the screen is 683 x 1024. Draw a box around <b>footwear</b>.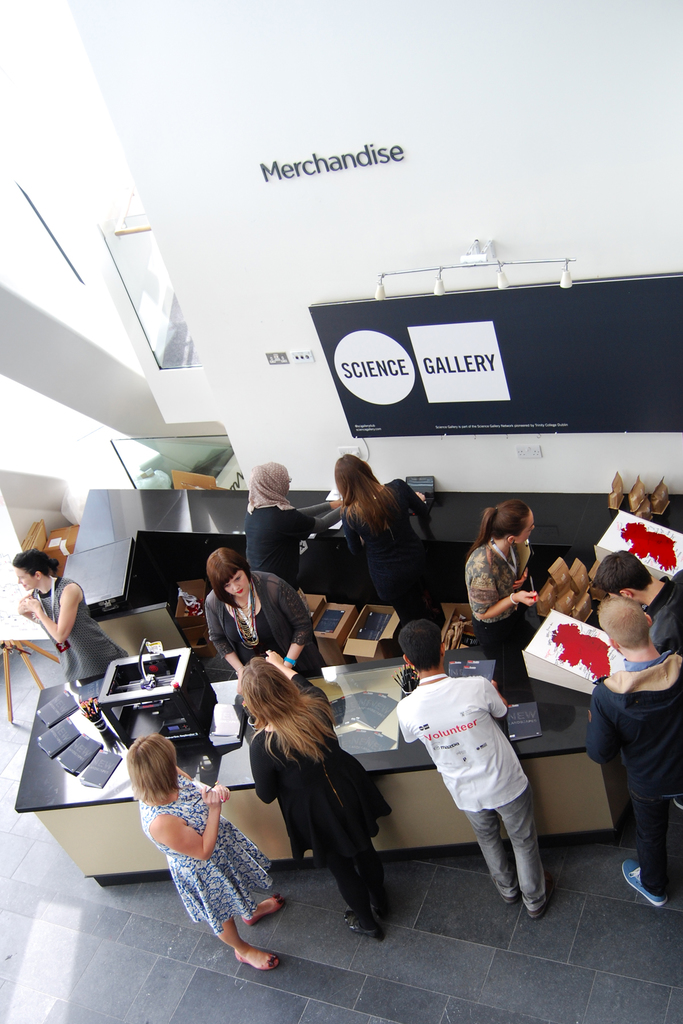
246 895 299 926.
